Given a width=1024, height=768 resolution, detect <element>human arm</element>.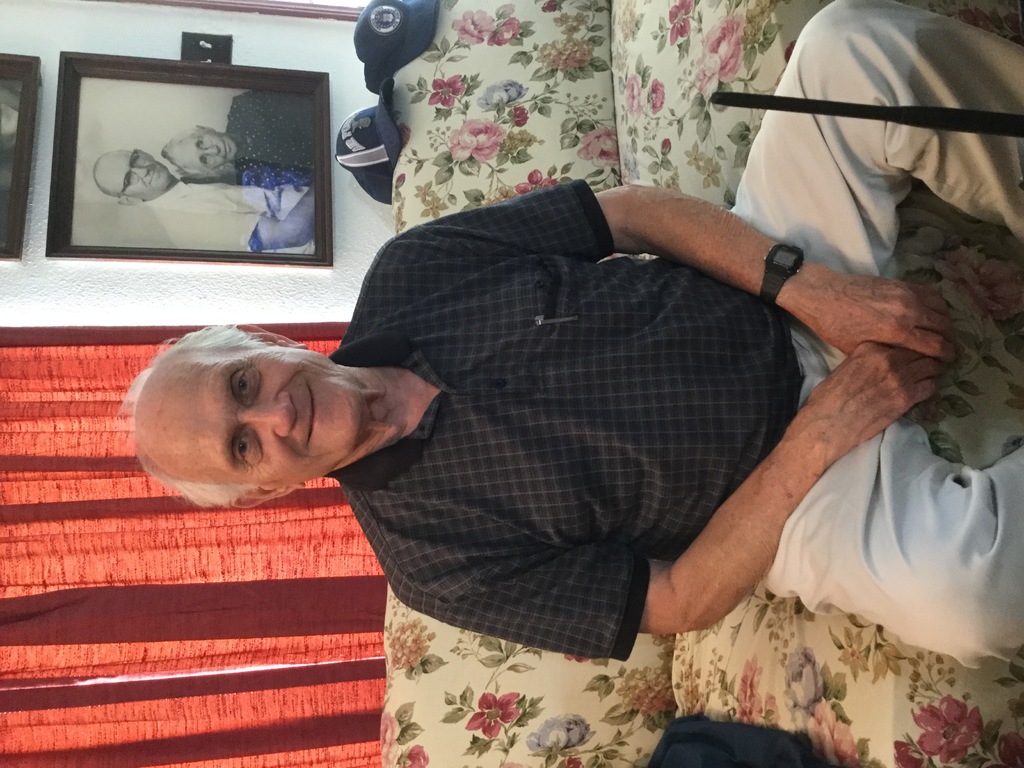
x1=413, y1=182, x2=956, y2=360.
